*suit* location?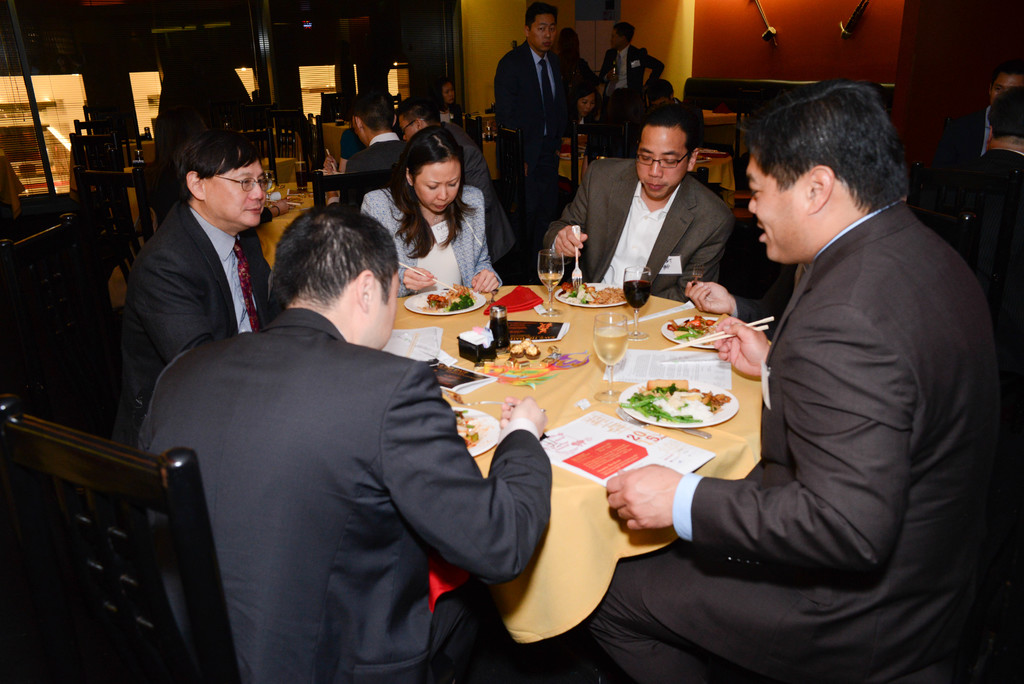
x1=598, y1=42, x2=665, y2=109
